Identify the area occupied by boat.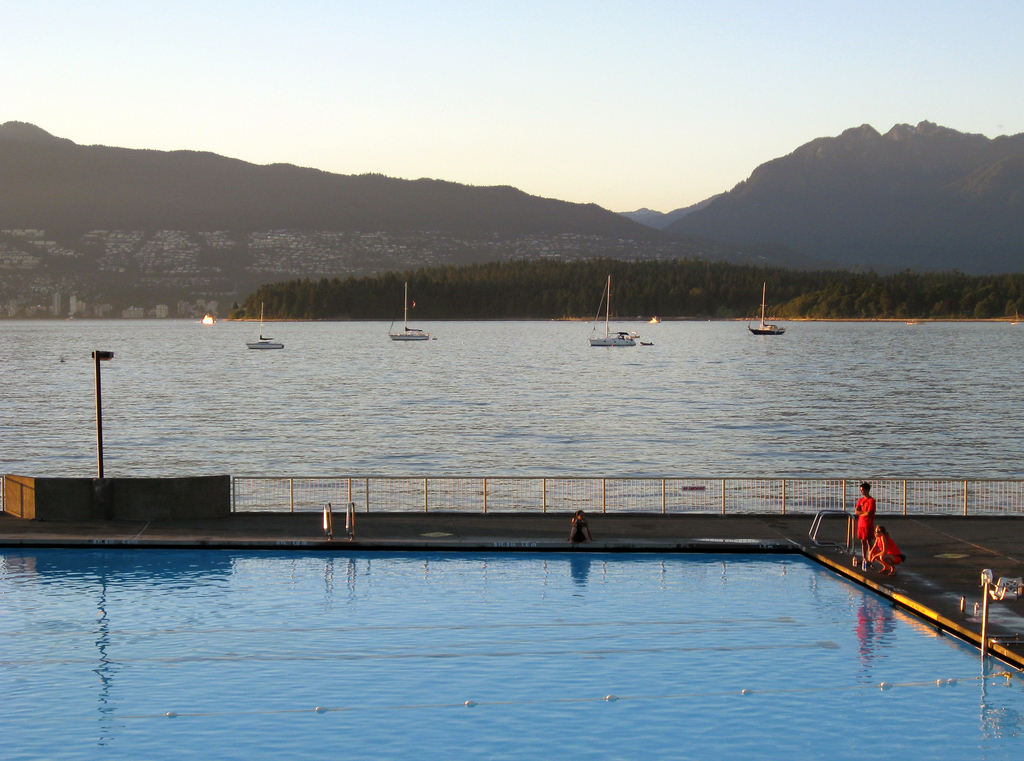
Area: Rect(650, 314, 663, 323).
